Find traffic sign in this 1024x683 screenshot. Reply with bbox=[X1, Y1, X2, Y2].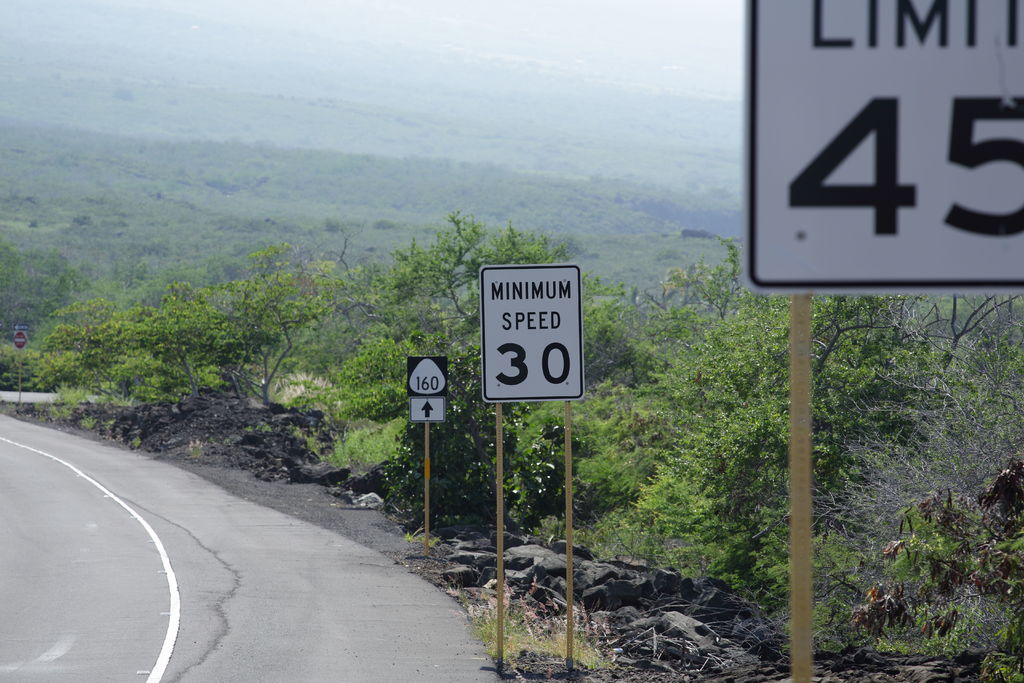
bbox=[406, 356, 447, 424].
